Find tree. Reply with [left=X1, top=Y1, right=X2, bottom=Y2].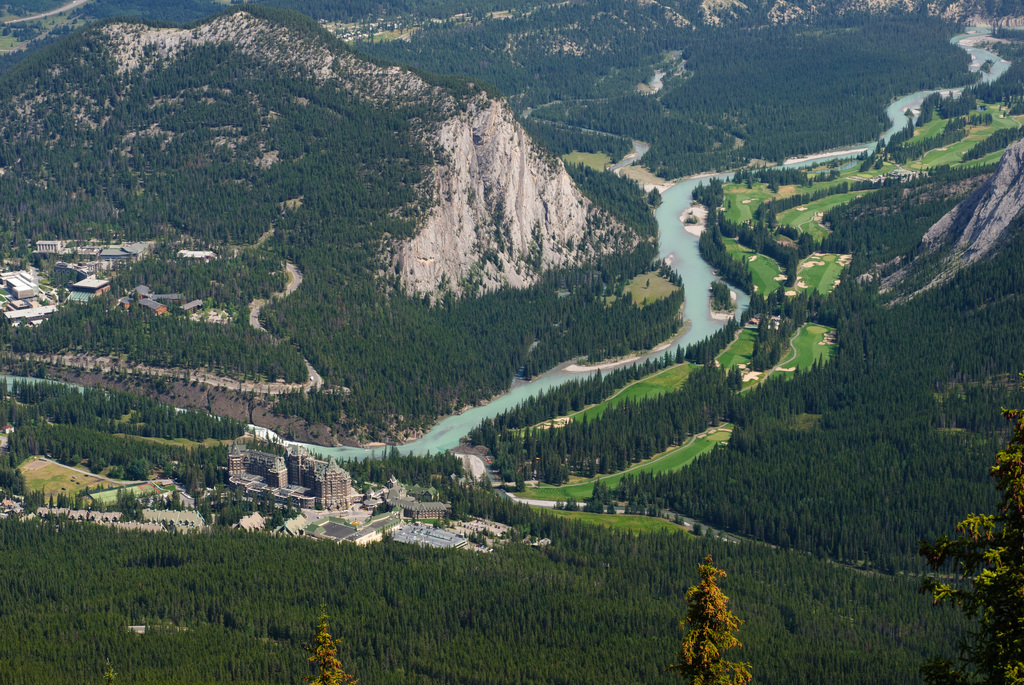
[left=664, top=553, right=760, bottom=684].
